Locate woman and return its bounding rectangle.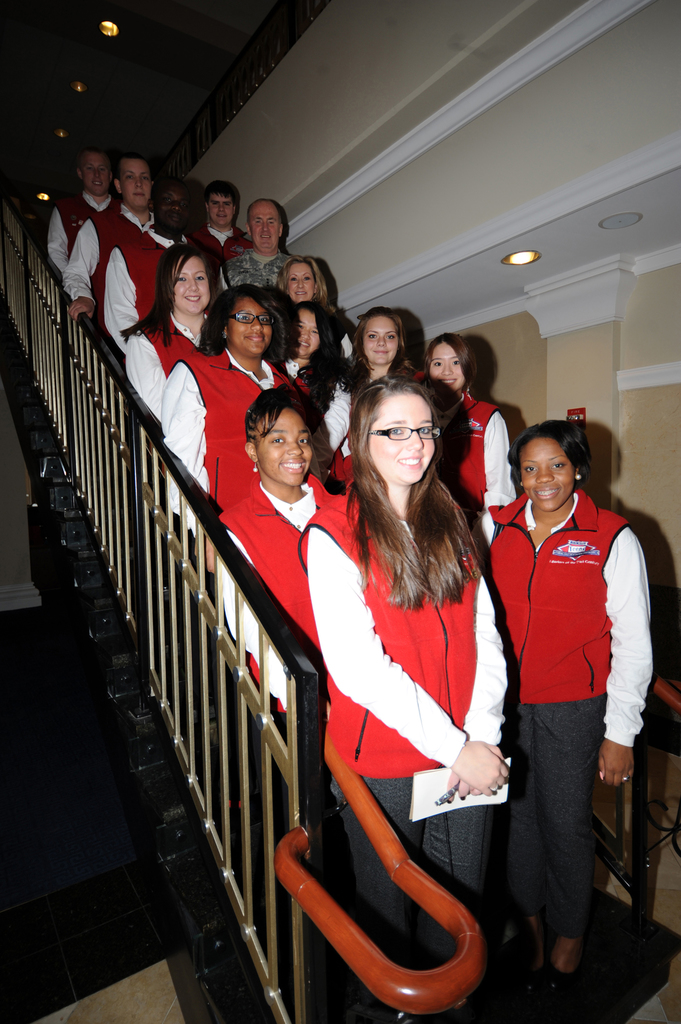
{"x1": 281, "y1": 298, "x2": 370, "y2": 473}.
